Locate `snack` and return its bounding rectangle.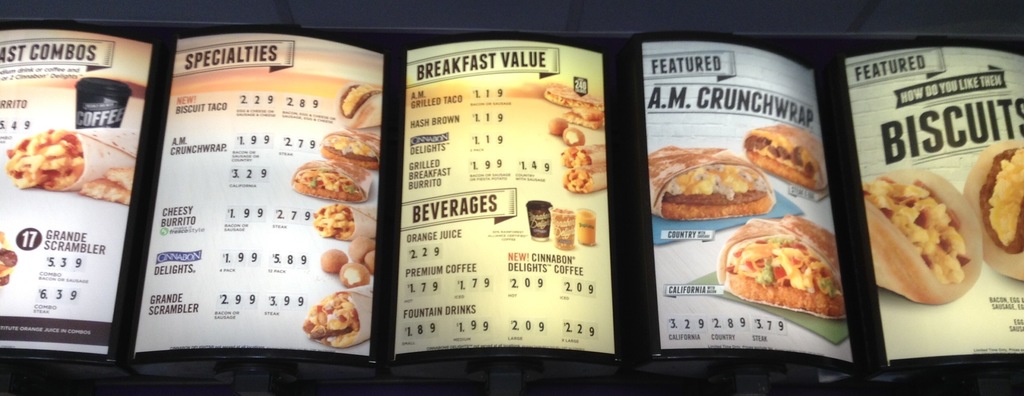
[left=568, top=145, right=605, bottom=200].
